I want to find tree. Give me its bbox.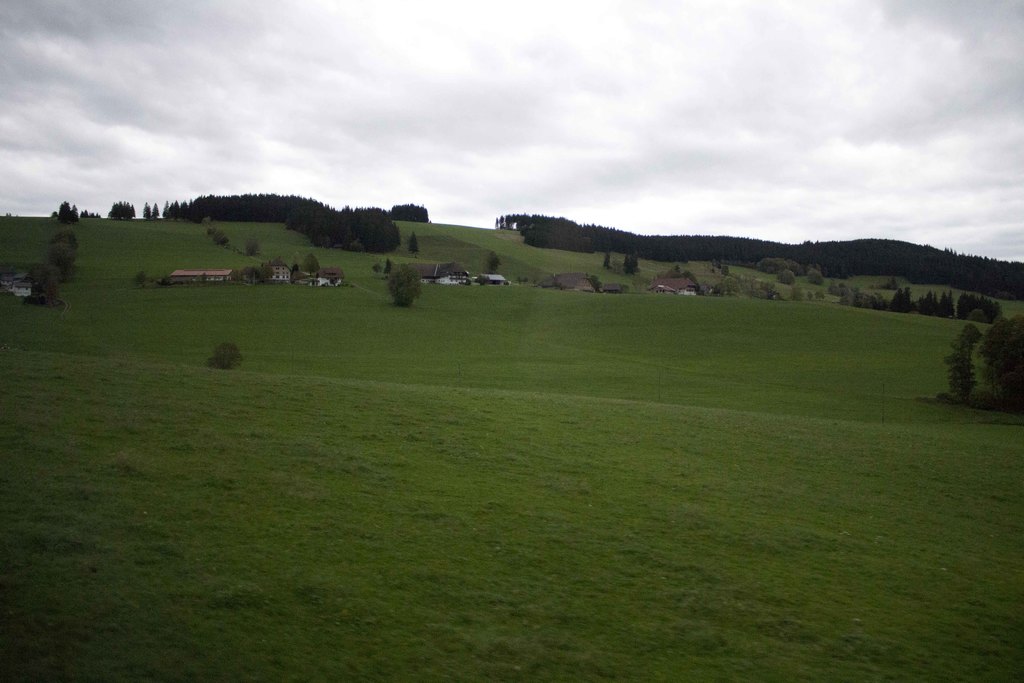
[left=372, top=261, right=379, bottom=275].
